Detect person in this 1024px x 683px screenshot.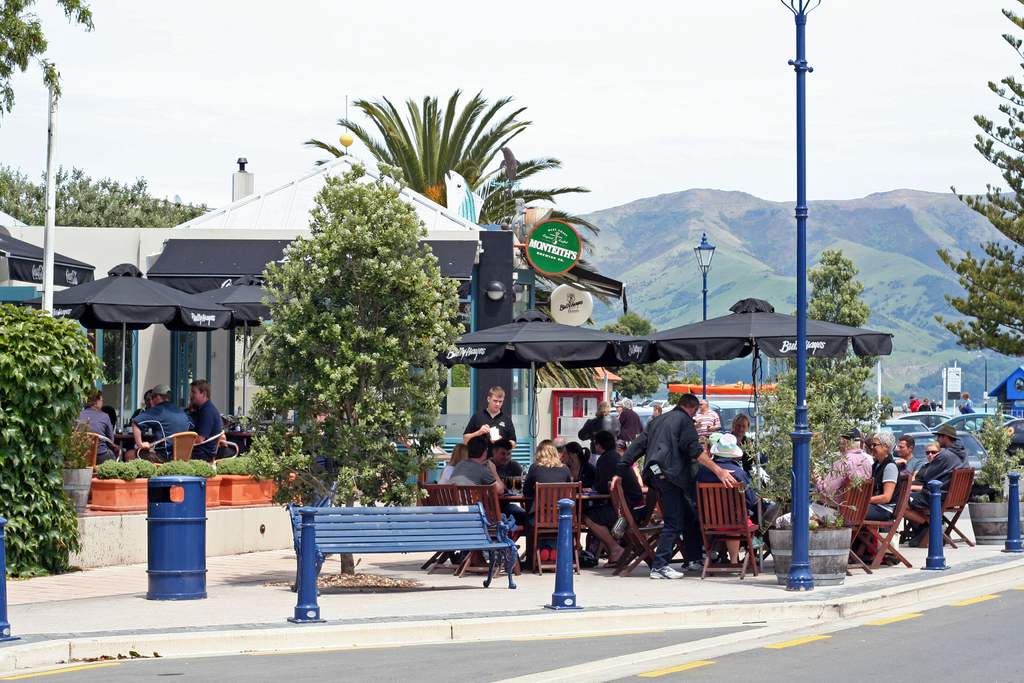
Detection: 437,432,509,523.
